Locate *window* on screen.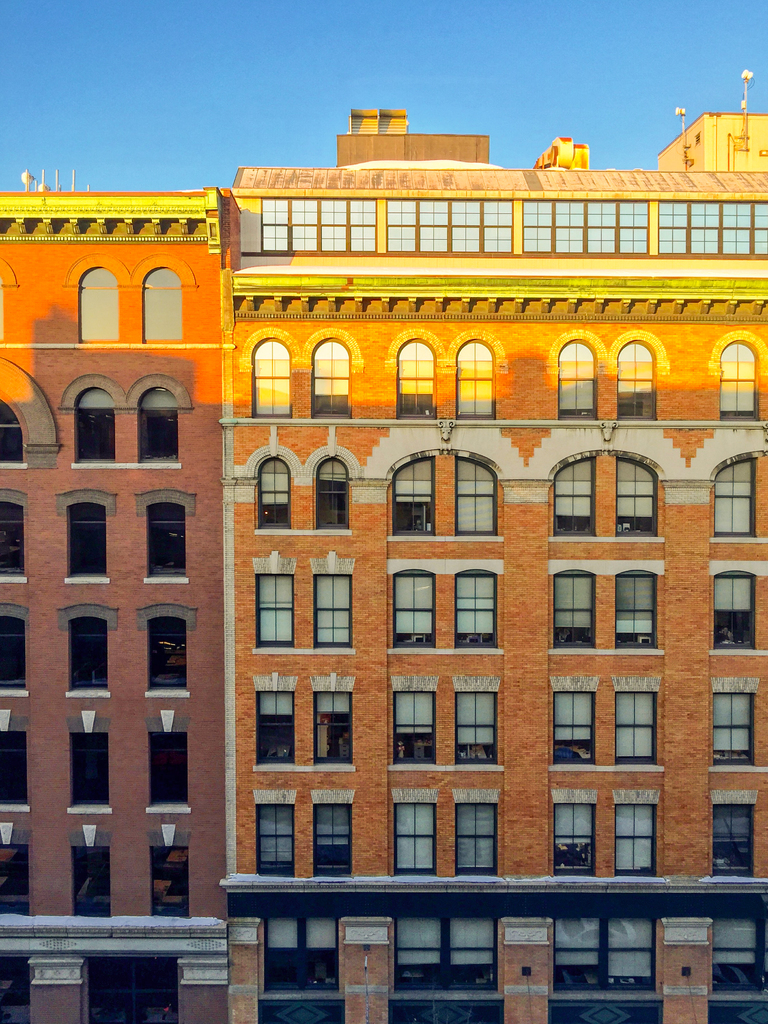
On screen at left=618, top=691, right=654, bottom=760.
